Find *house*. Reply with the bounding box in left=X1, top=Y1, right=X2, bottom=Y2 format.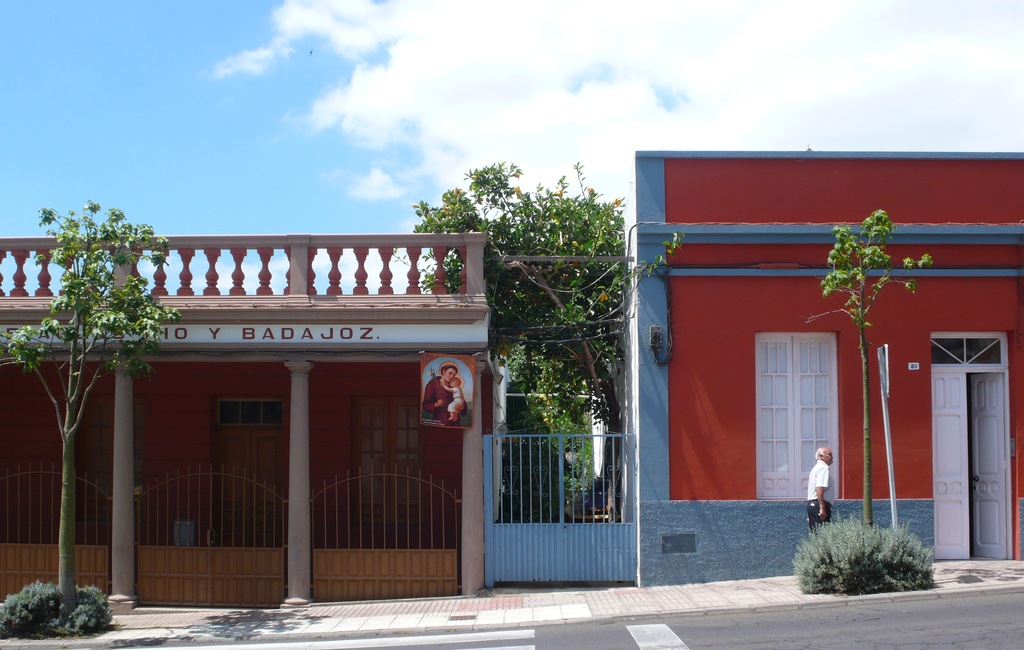
left=1, top=242, right=490, bottom=598.
